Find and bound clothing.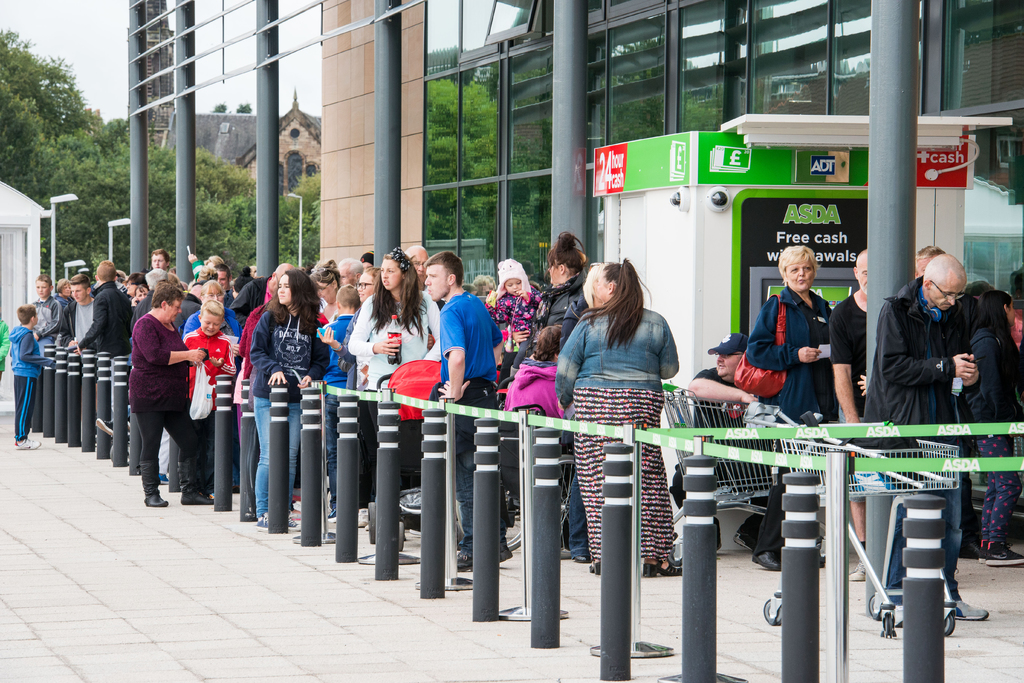
Bound: {"left": 10, "top": 324, "right": 64, "bottom": 435}.
